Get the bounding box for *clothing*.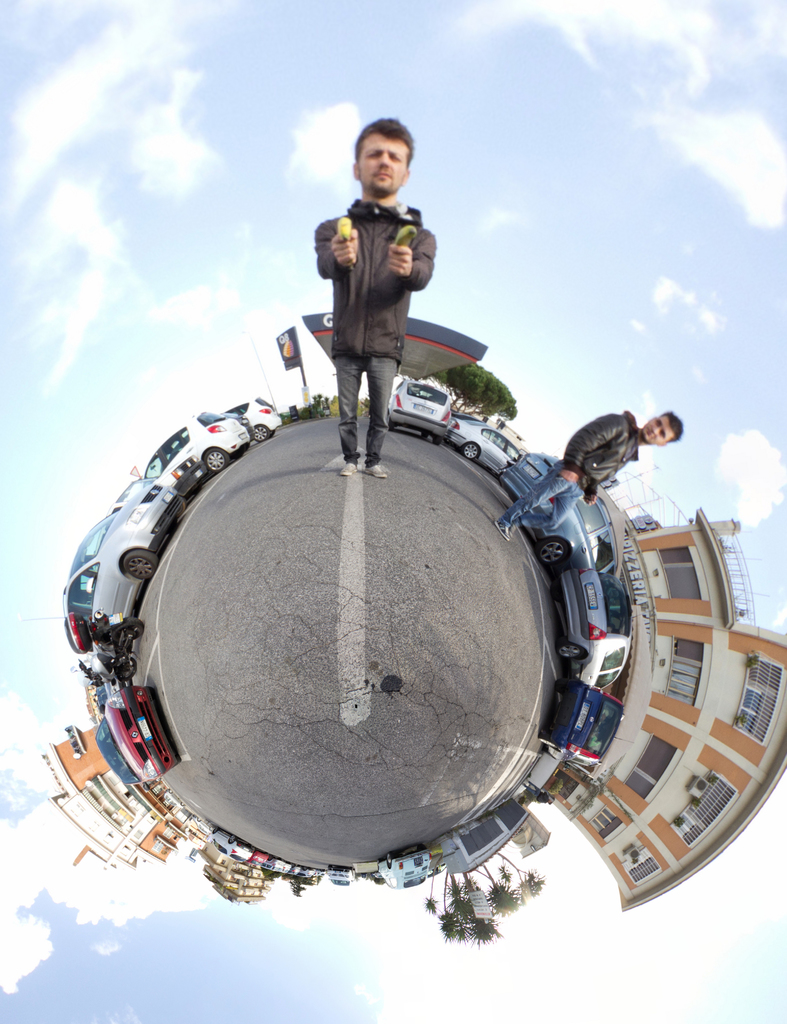
303/190/426/474.
